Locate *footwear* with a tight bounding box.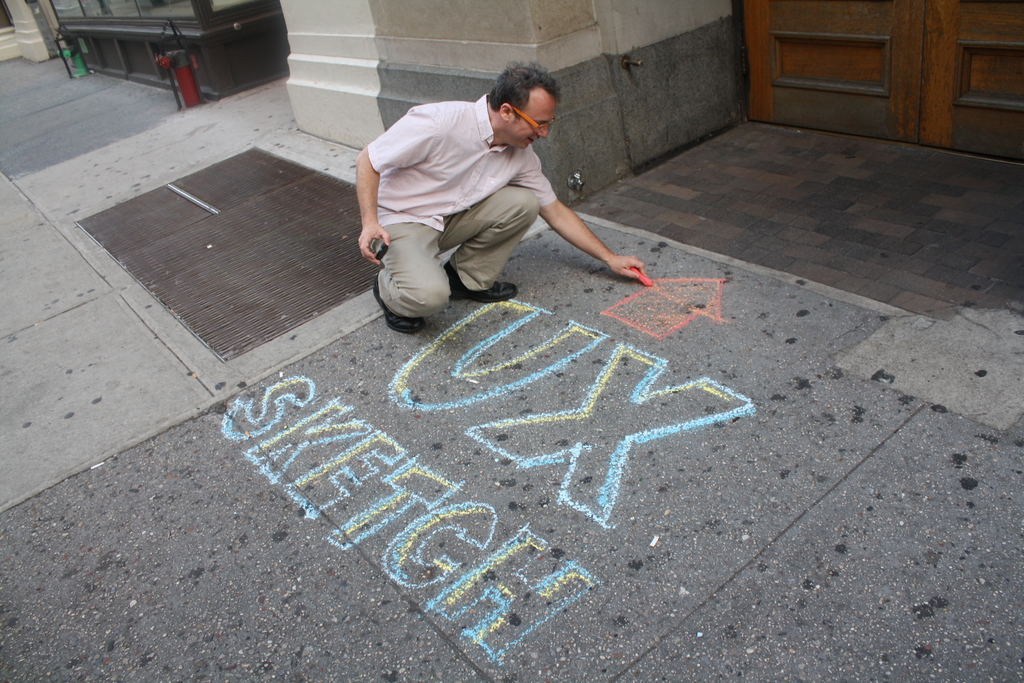
<bbox>371, 269, 424, 337</bbox>.
